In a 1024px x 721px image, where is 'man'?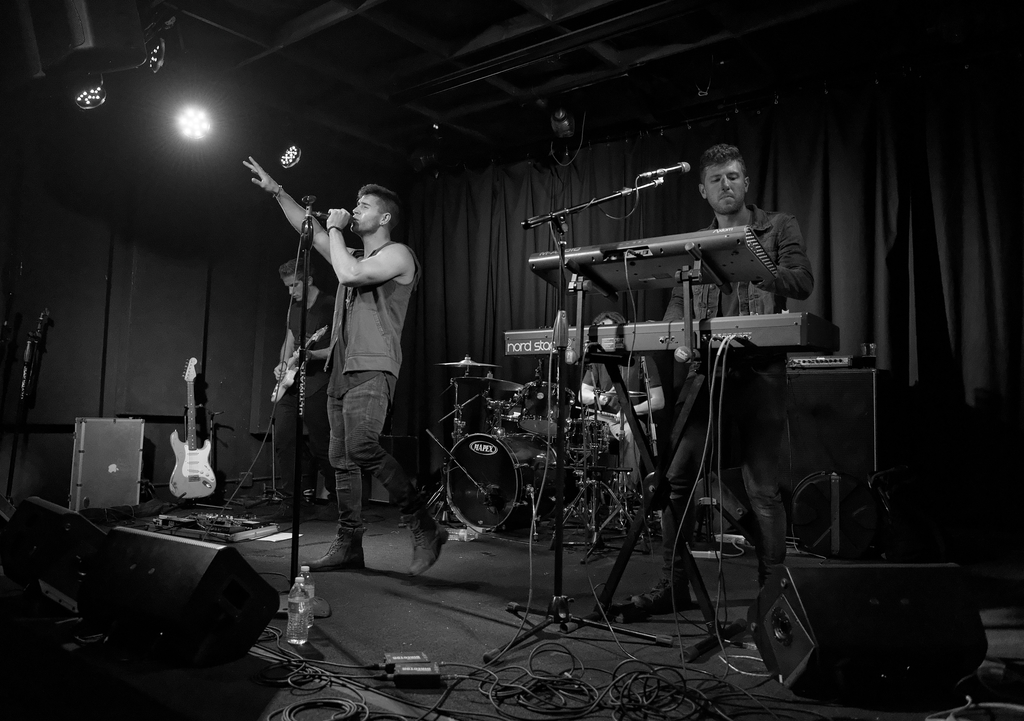
(618, 140, 820, 612).
